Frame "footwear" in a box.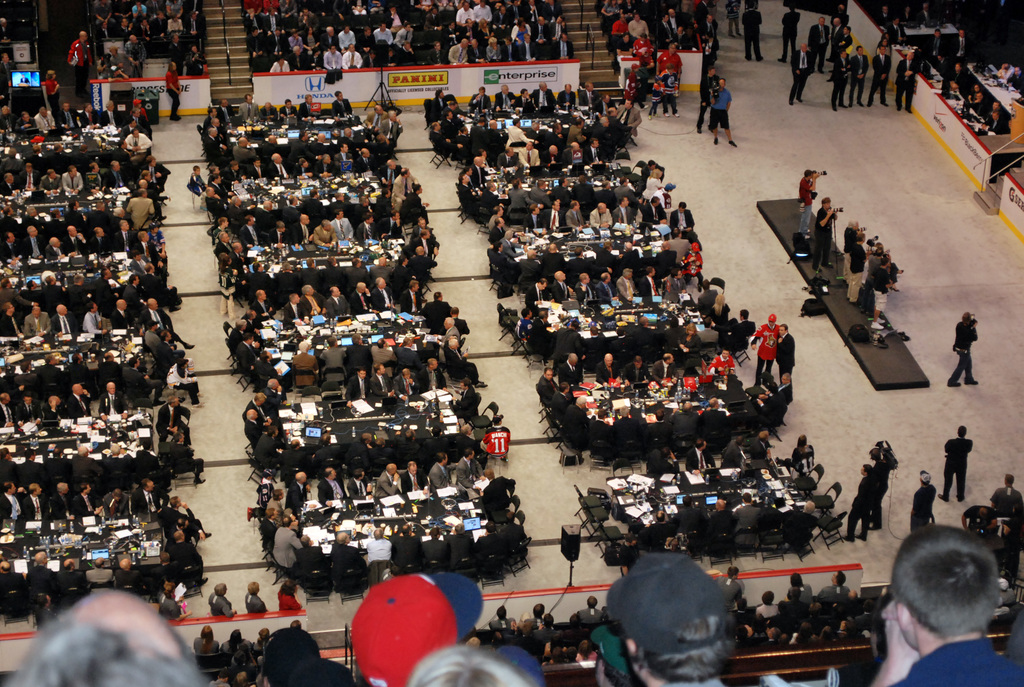
bbox=(814, 66, 826, 77).
